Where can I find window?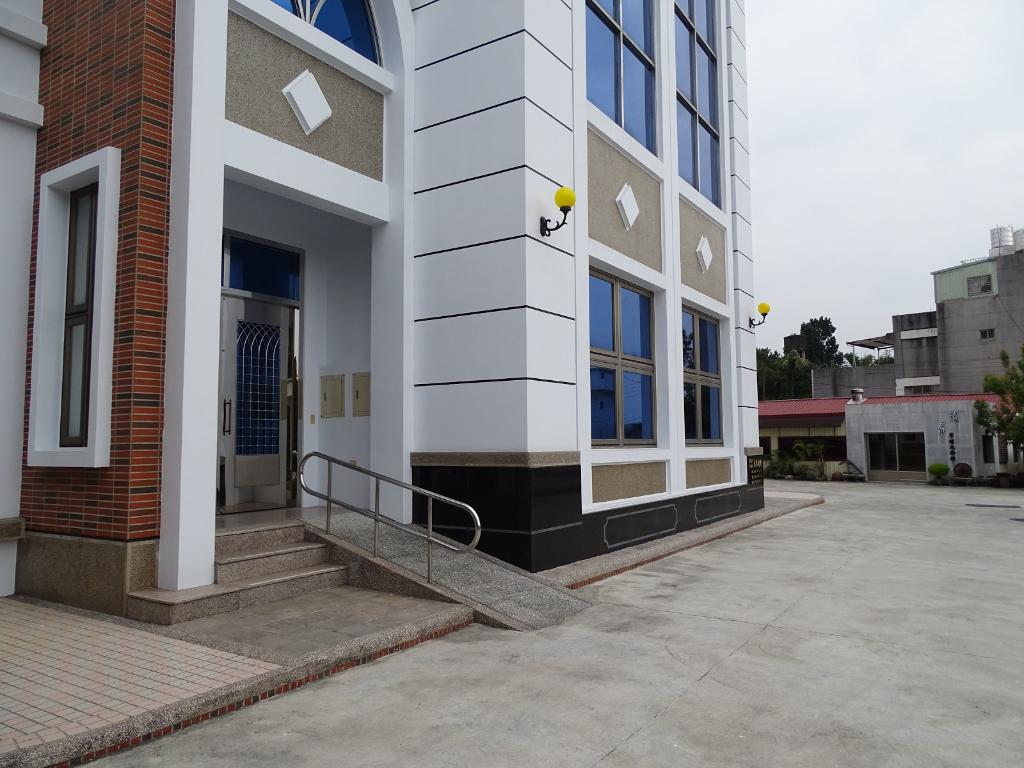
You can find it at [682,299,727,447].
